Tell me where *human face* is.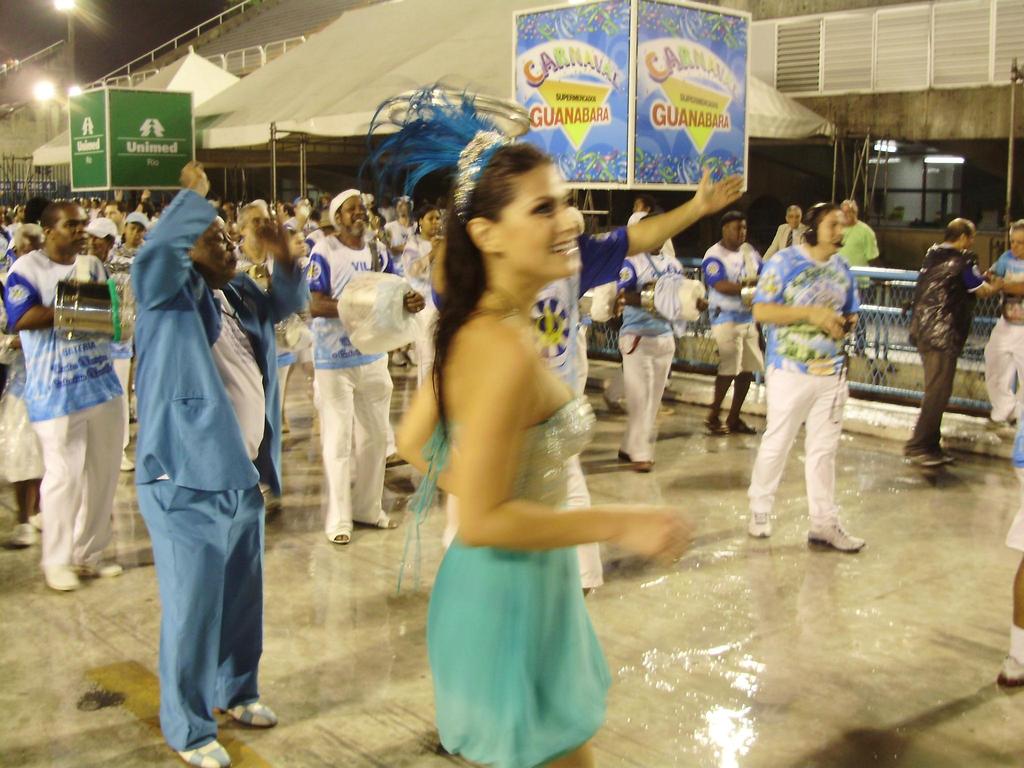
*human face* is at <bbox>104, 205, 122, 225</bbox>.
